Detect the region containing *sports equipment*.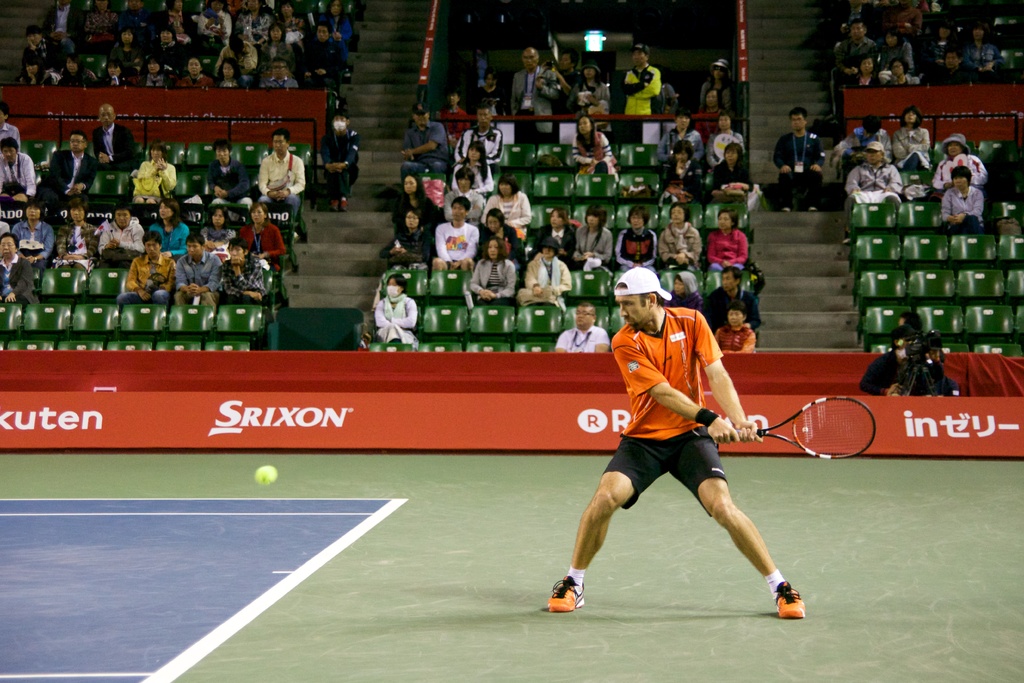
733 397 881 463.
